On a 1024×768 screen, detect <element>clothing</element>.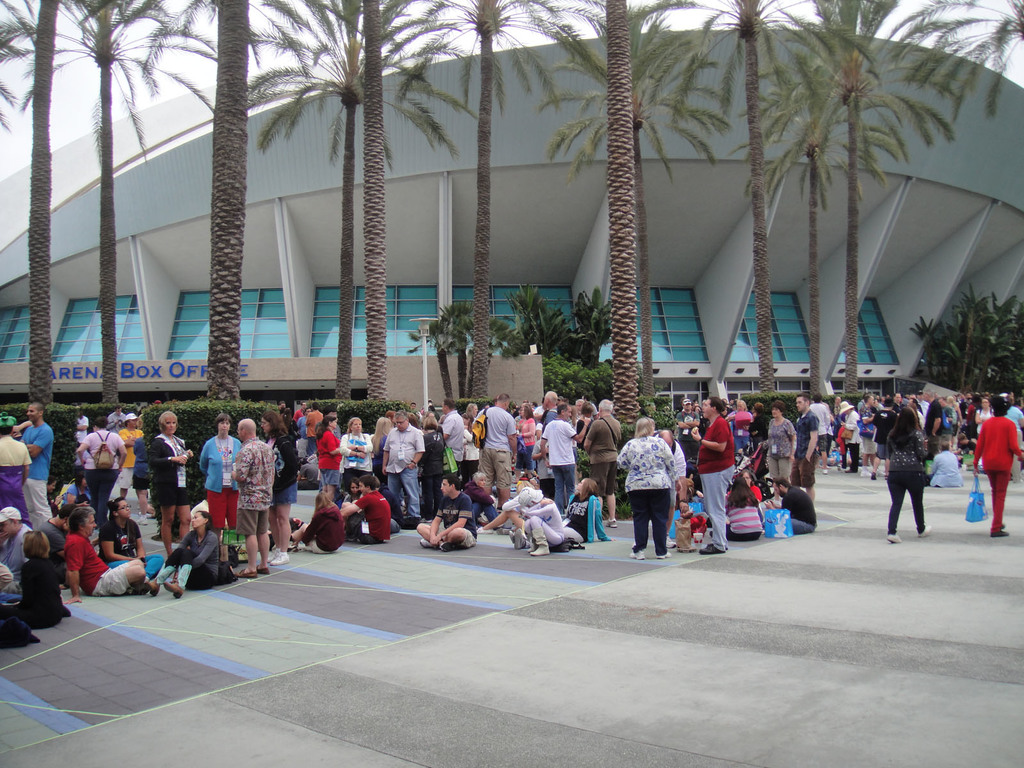
<region>294, 502, 346, 556</region>.
